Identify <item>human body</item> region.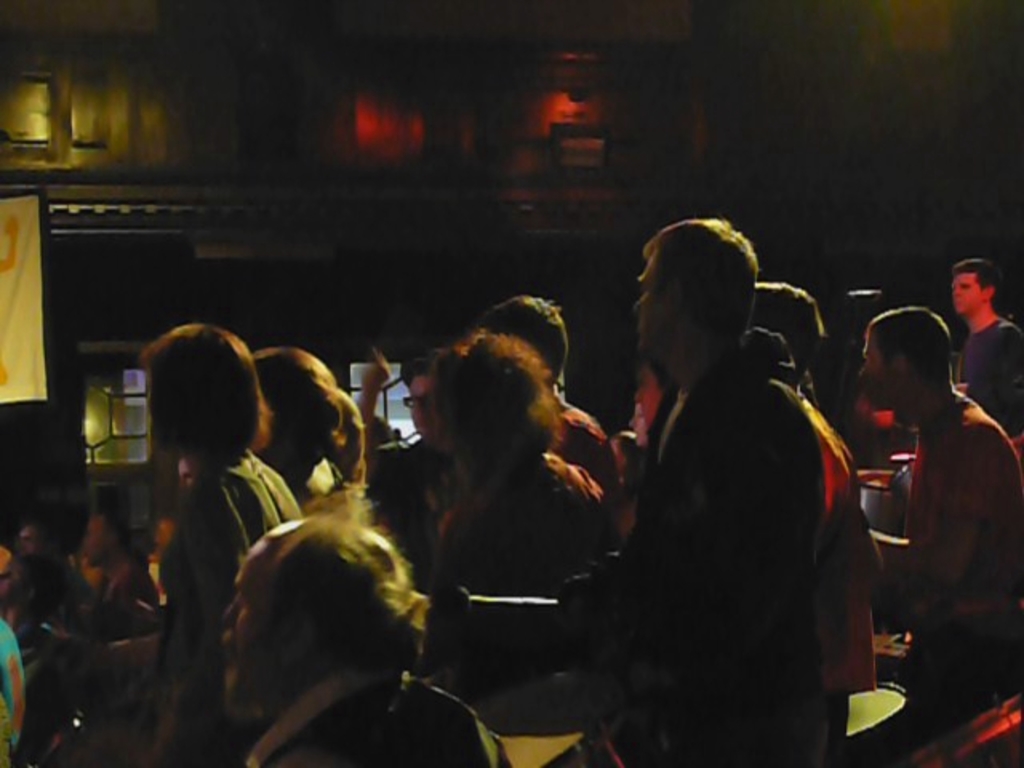
Region: left=870, top=387, right=1022, bottom=746.
